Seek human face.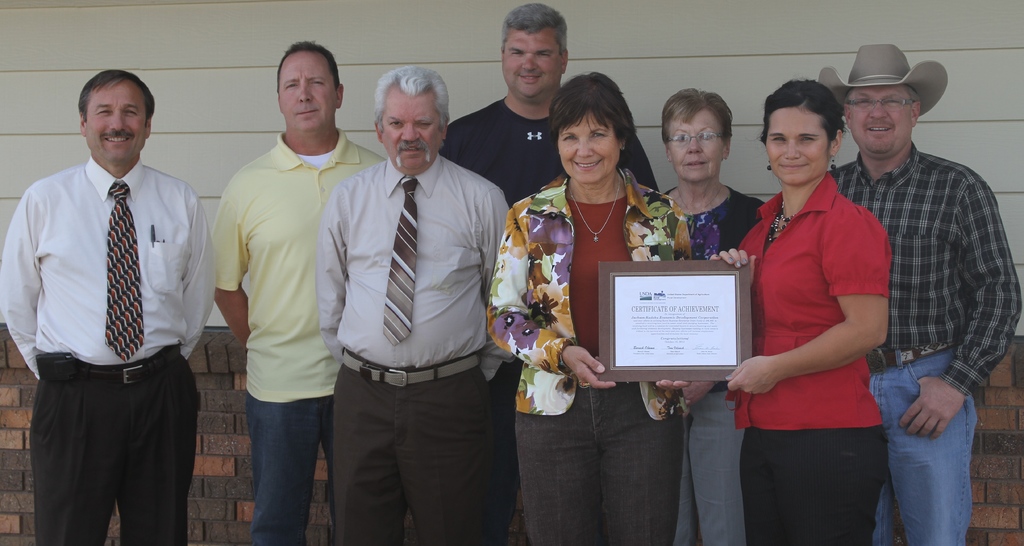
left=848, top=87, right=917, bottom=153.
